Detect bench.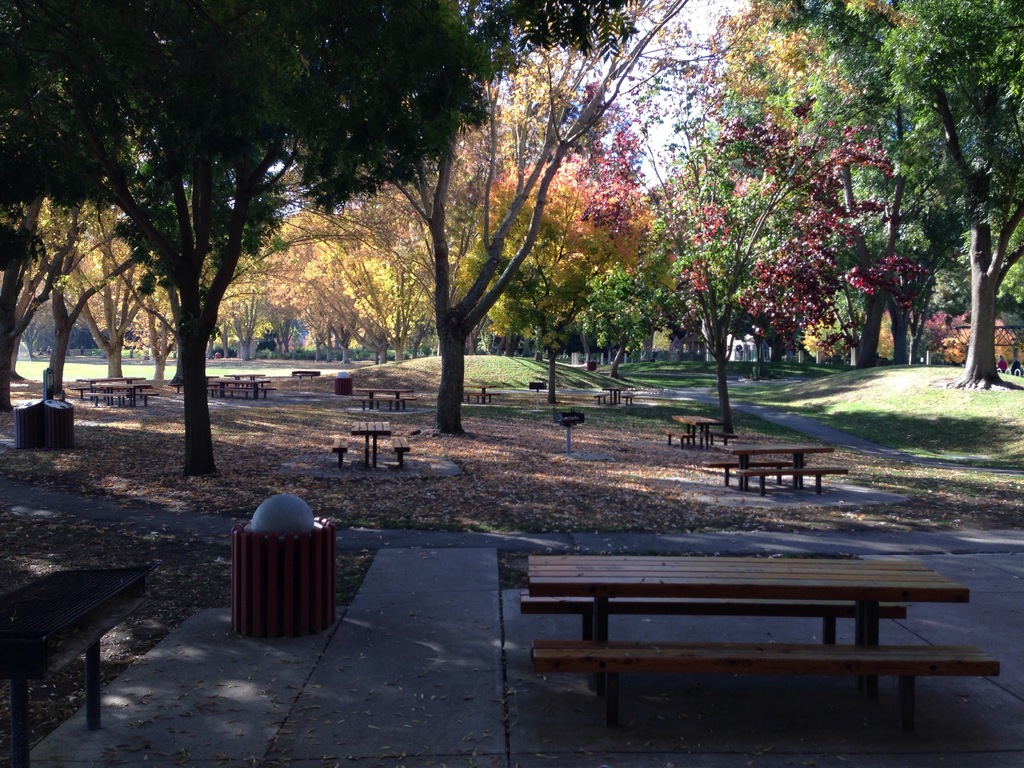
Detected at 337:419:419:471.
